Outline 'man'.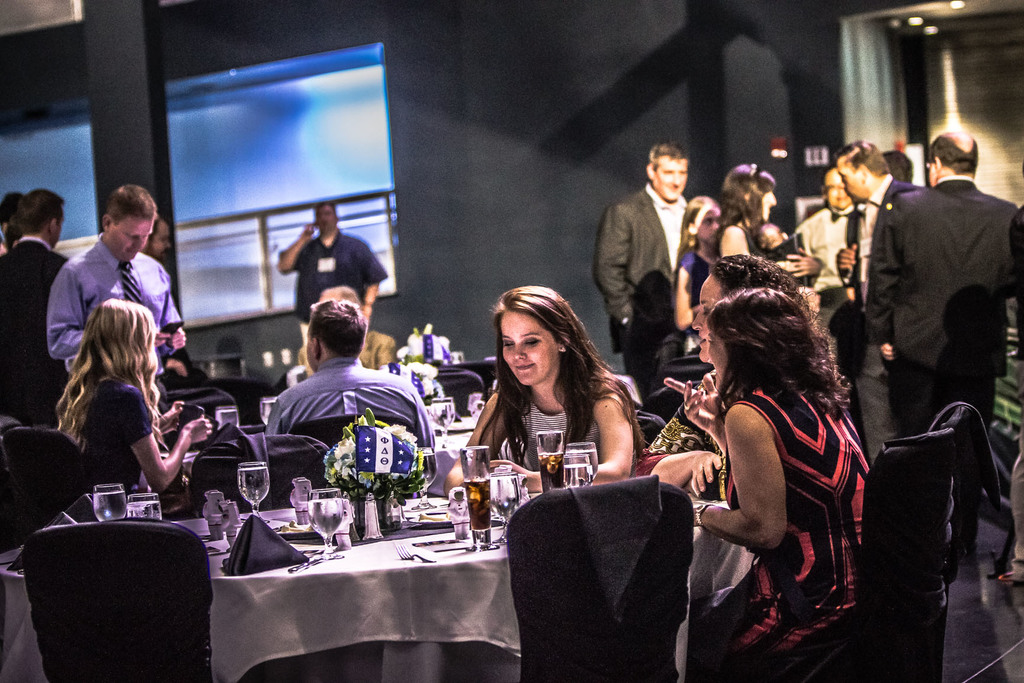
Outline: bbox=(593, 134, 701, 403).
